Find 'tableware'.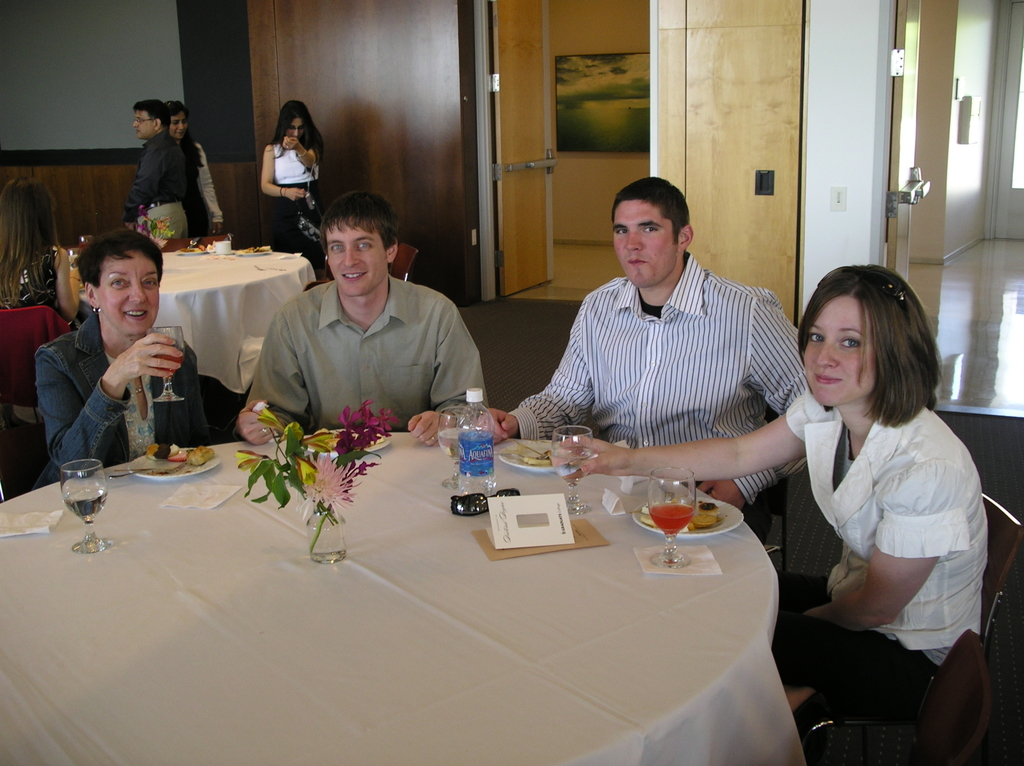
BBox(65, 247, 82, 267).
